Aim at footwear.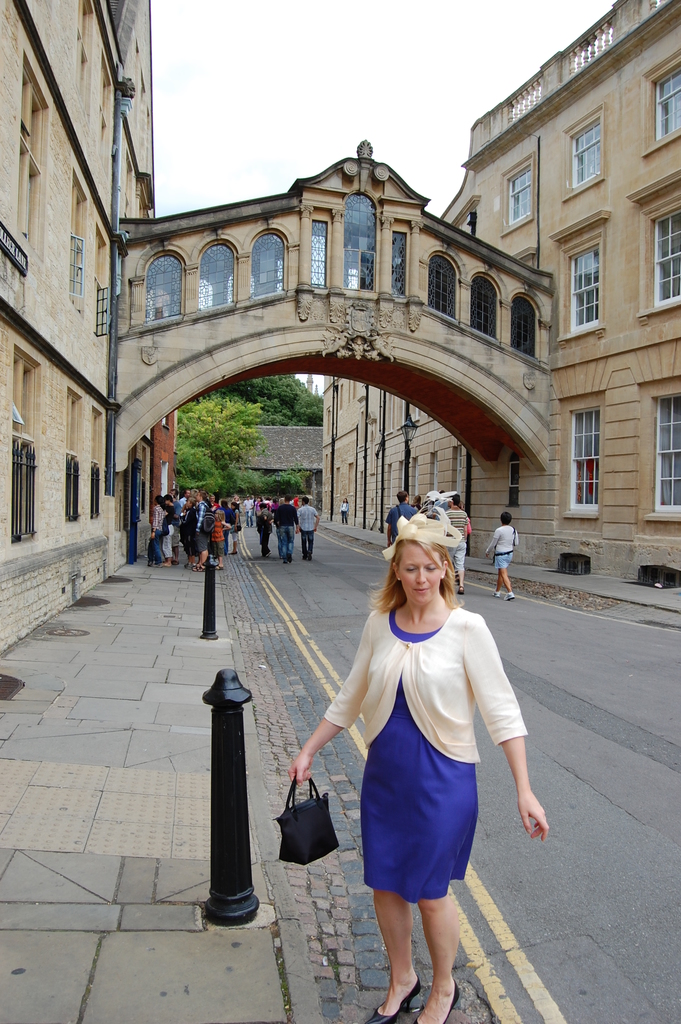
Aimed at (left=439, top=980, right=463, bottom=1023).
